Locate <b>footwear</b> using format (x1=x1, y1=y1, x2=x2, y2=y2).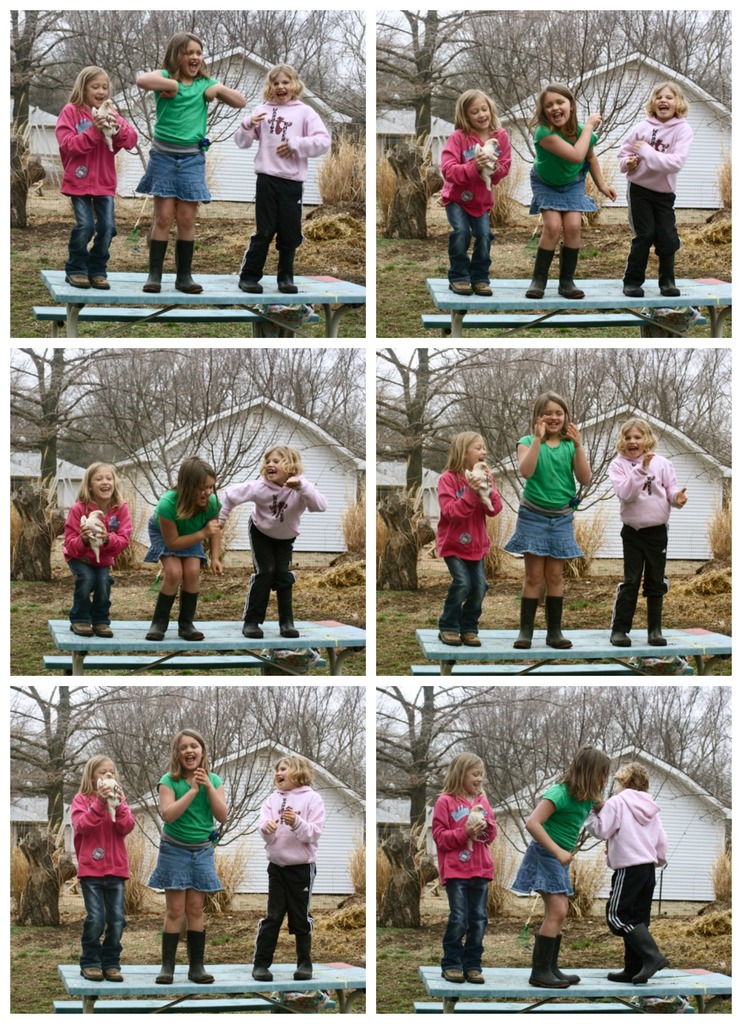
(x1=470, y1=967, x2=484, y2=981).
